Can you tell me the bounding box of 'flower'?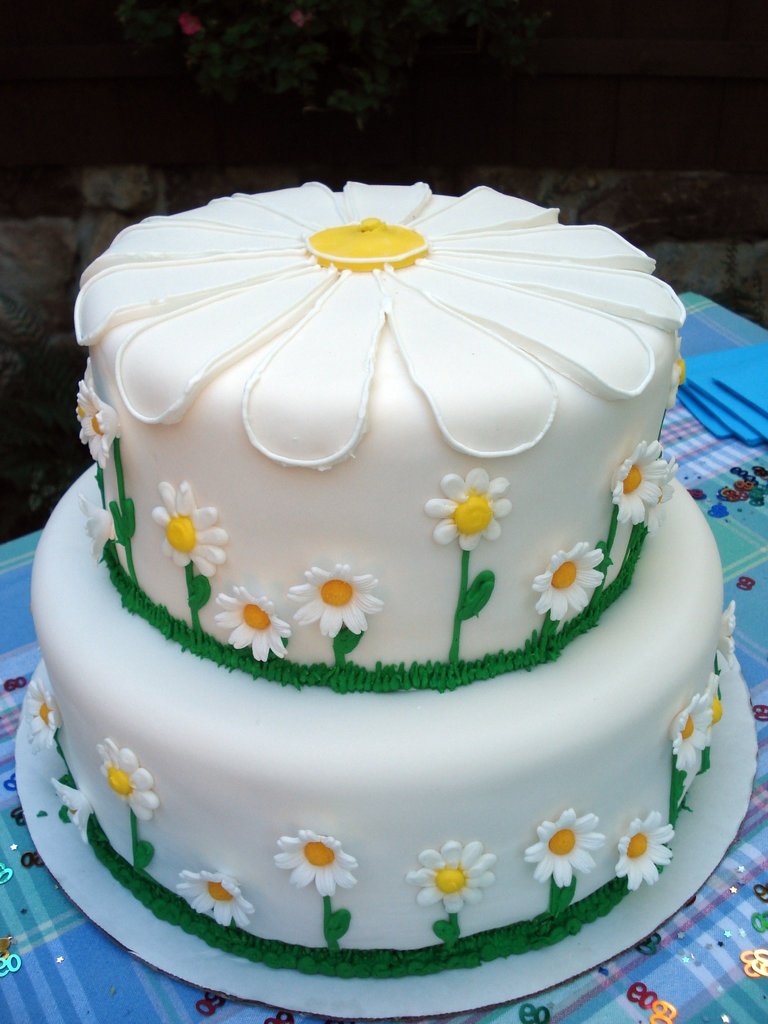
[left=664, top=692, right=723, bottom=801].
